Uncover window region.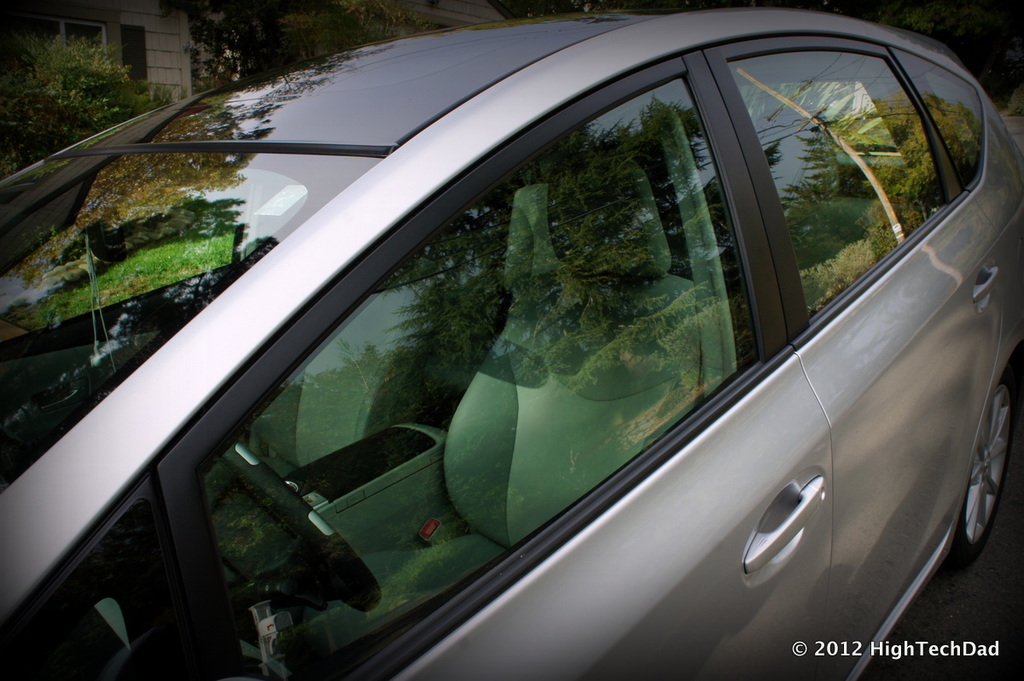
Uncovered: Rect(49, 12, 971, 644).
